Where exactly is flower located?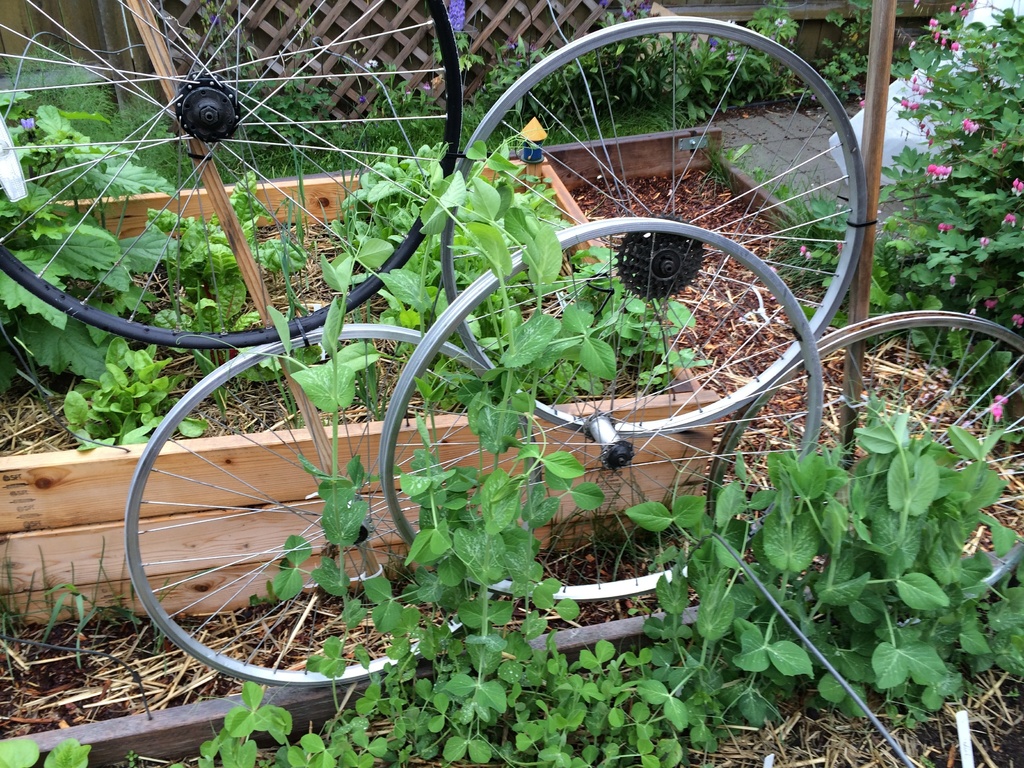
Its bounding box is box=[939, 36, 947, 51].
